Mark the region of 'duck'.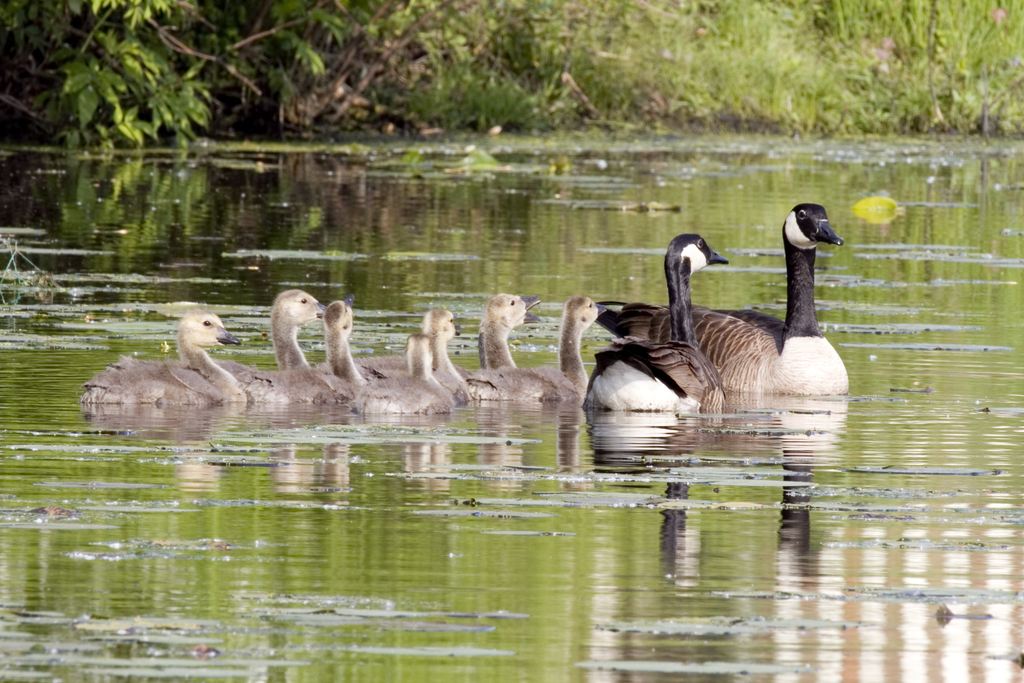
Region: (353,311,470,399).
